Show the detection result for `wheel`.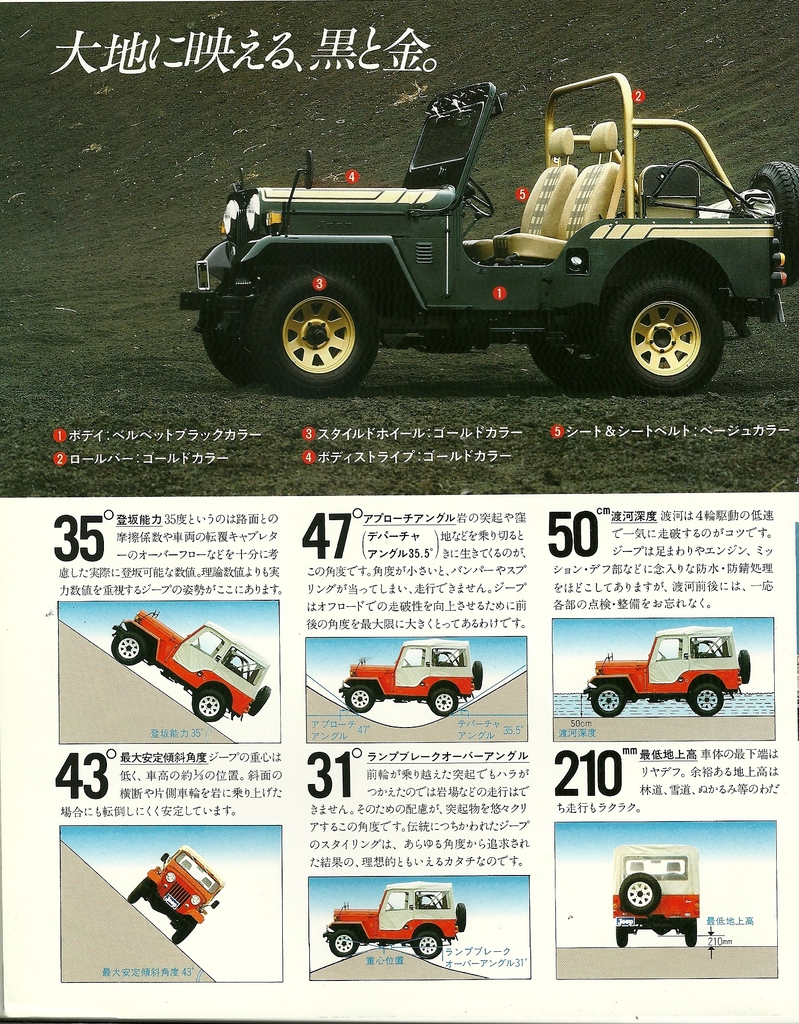
box(459, 900, 471, 932).
